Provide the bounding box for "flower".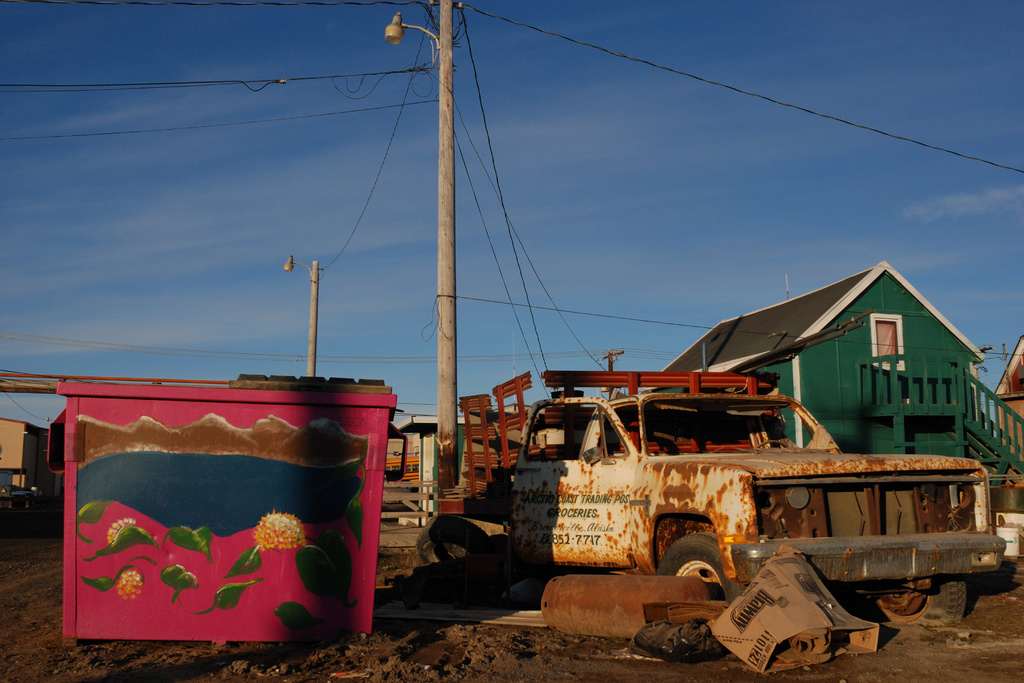
locate(116, 572, 147, 604).
